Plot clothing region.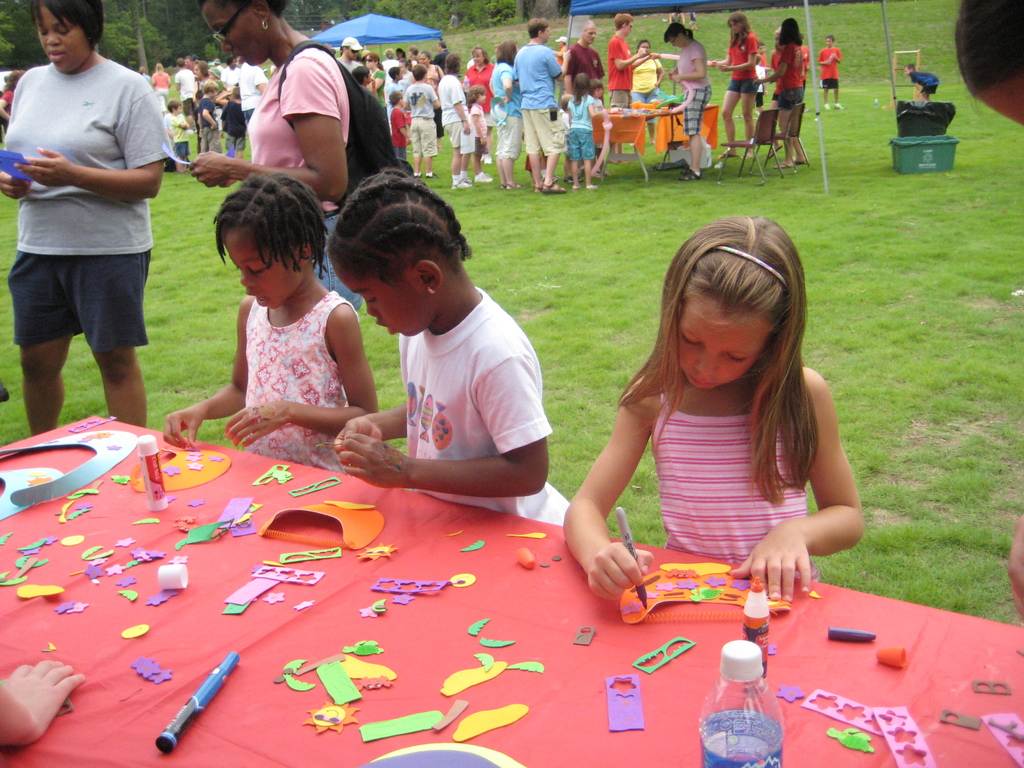
Plotted at BBox(566, 88, 598, 163).
